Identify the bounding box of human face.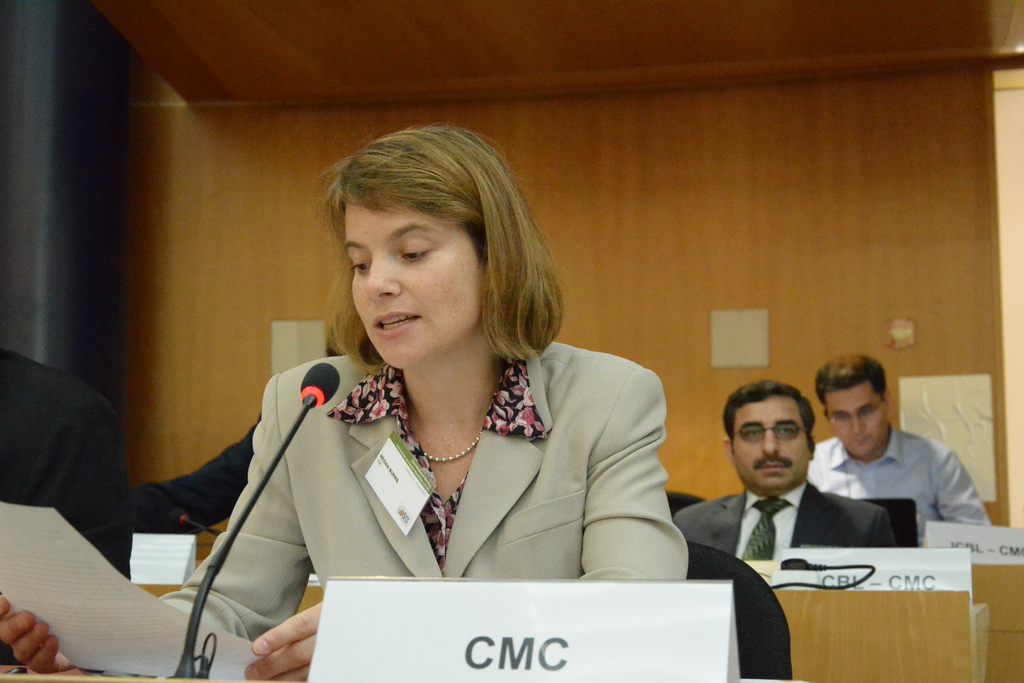
{"x1": 342, "y1": 200, "x2": 485, "y2": 375}.
